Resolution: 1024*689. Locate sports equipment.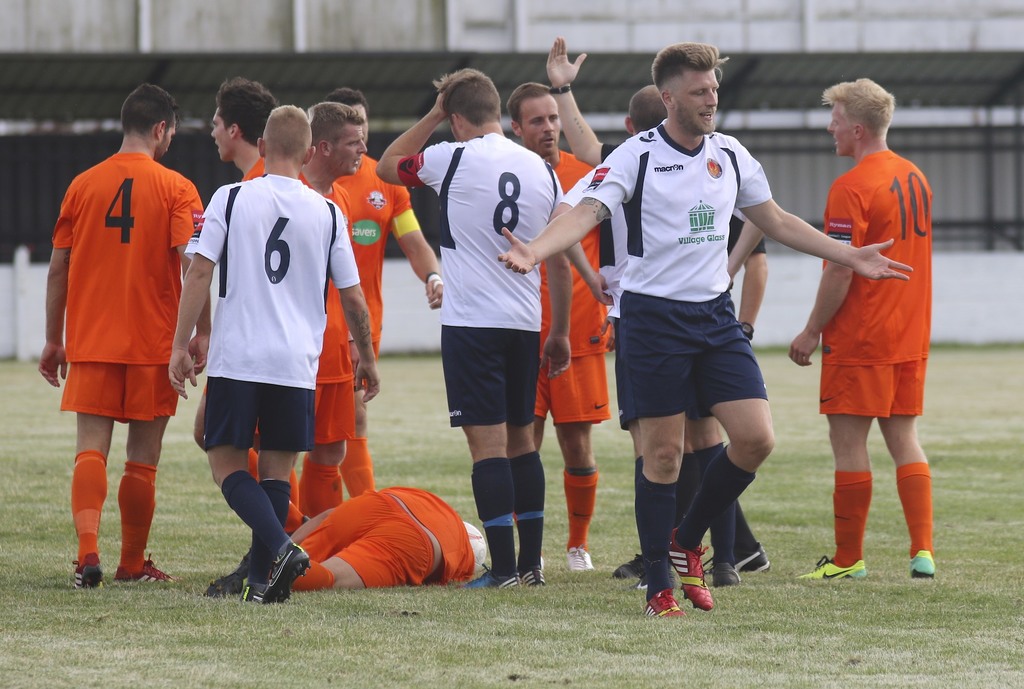
<bbox>458, 571, 522, 594</bbox>.
